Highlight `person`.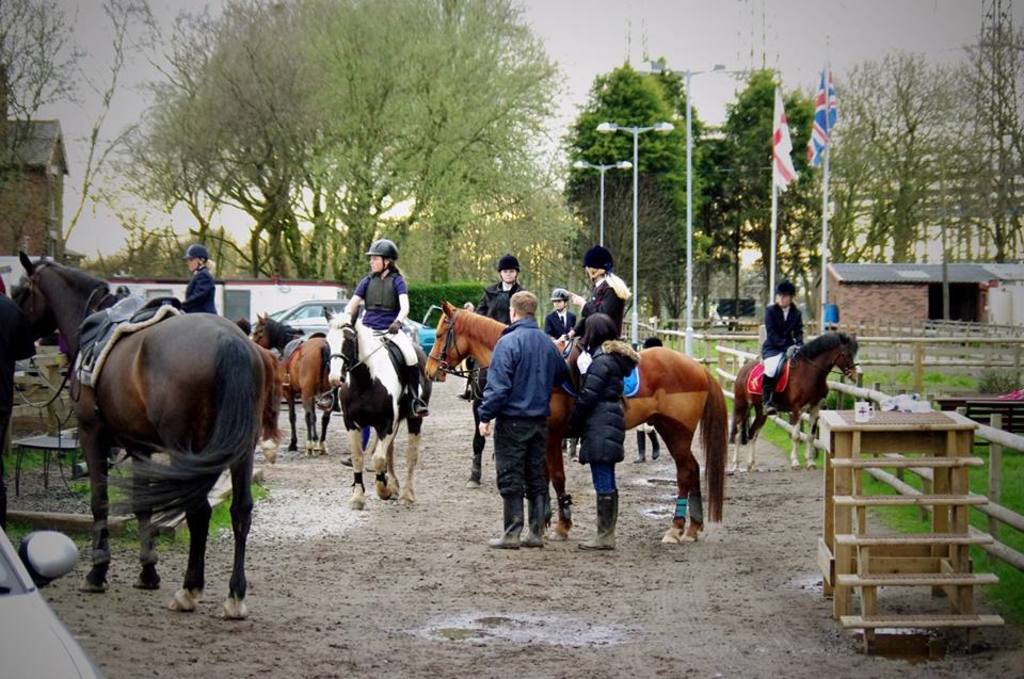
Highlighted region: [479,275,569,554].
